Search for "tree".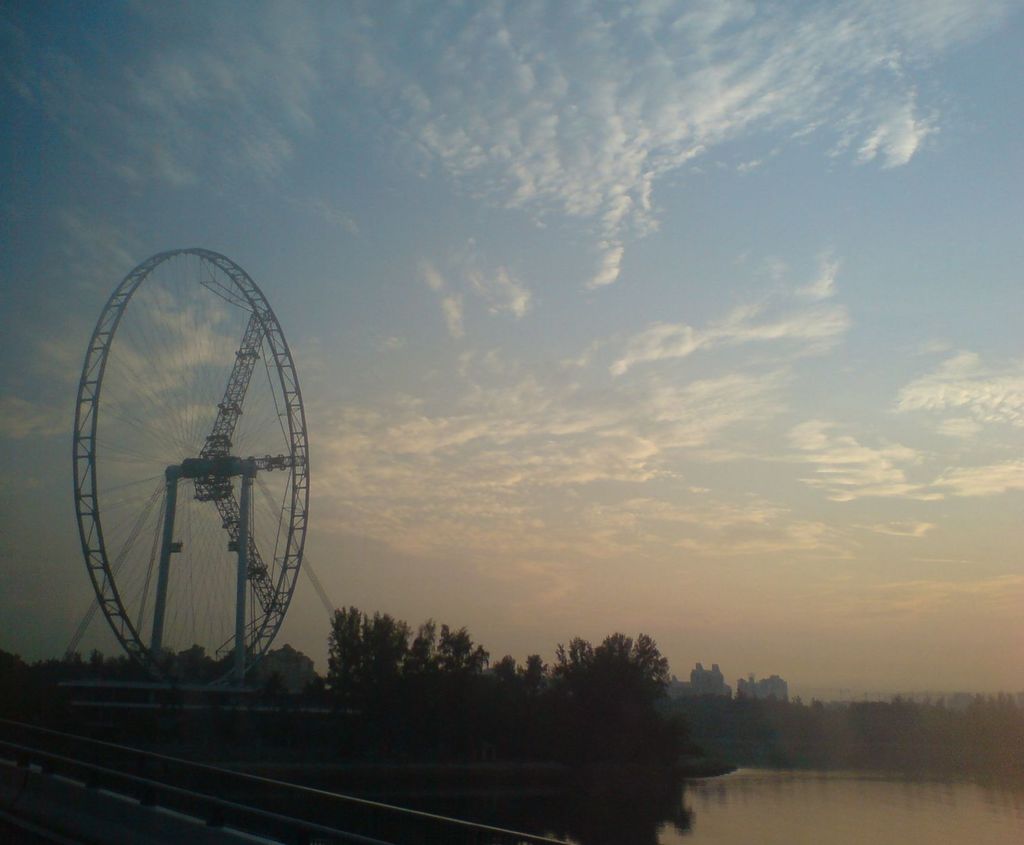
Found at left=301, top=674, right=330, bottom=728.
